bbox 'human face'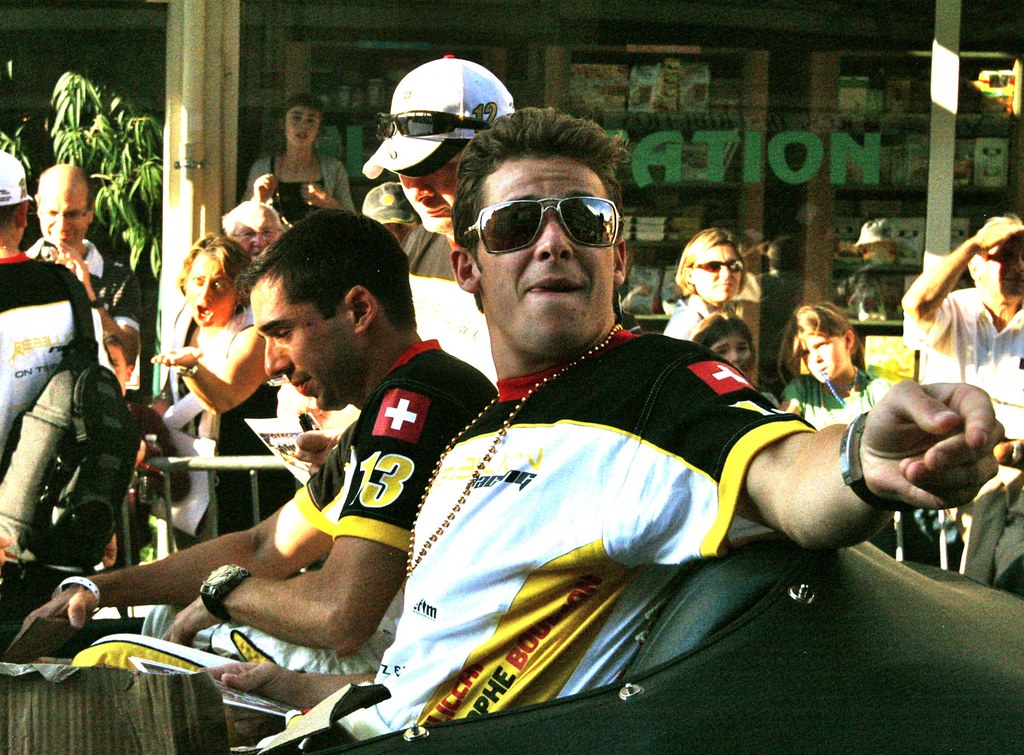
<bbox>229, 199, 285, 268</bbox>
